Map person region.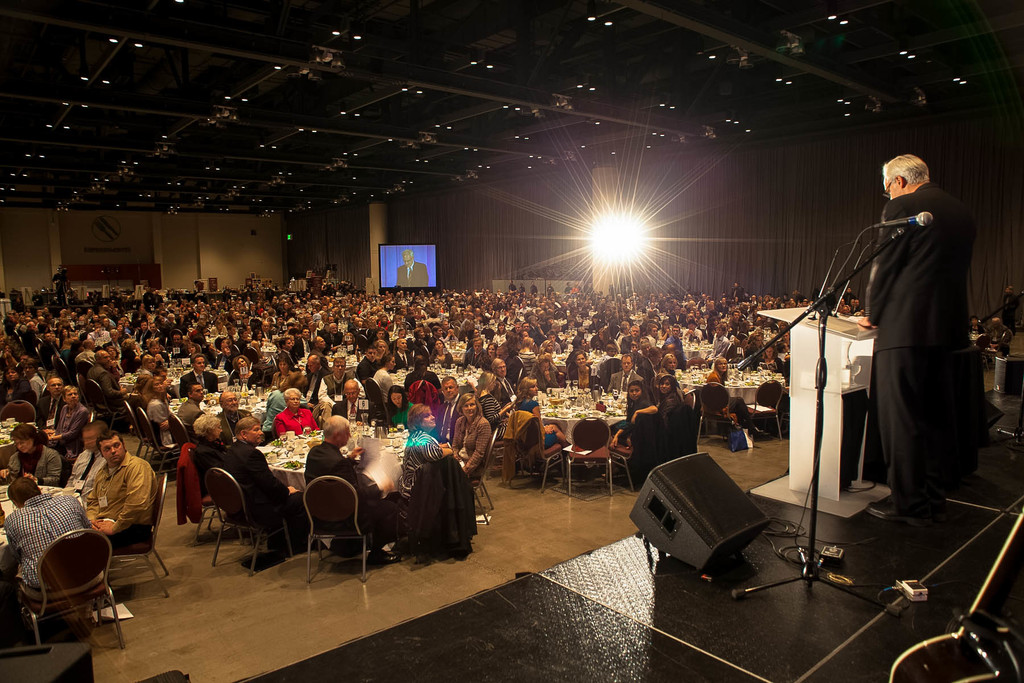
Mapped to (304,411,380,563).
